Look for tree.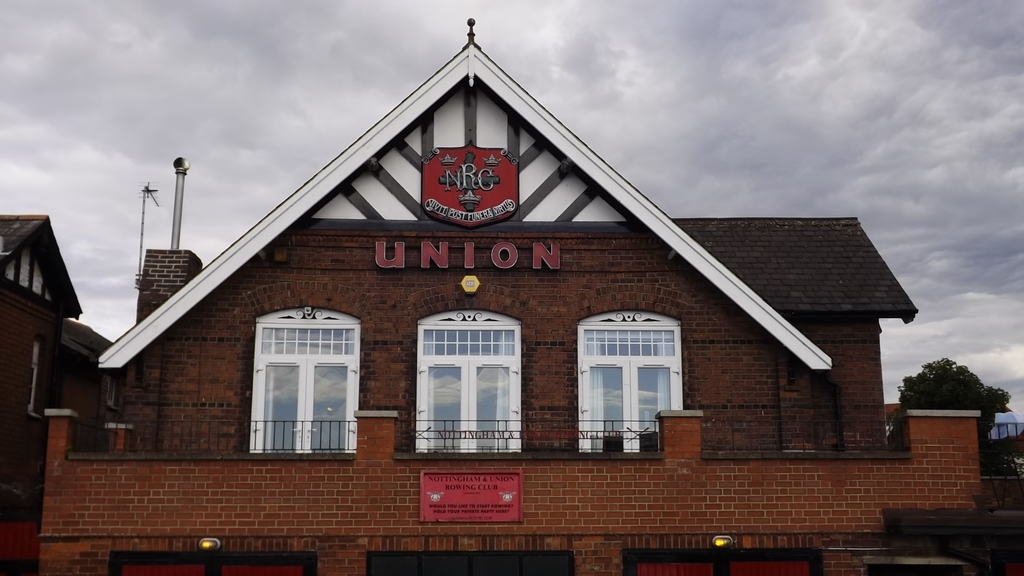
Found: l=976, t=444, r=1023, b=479.
